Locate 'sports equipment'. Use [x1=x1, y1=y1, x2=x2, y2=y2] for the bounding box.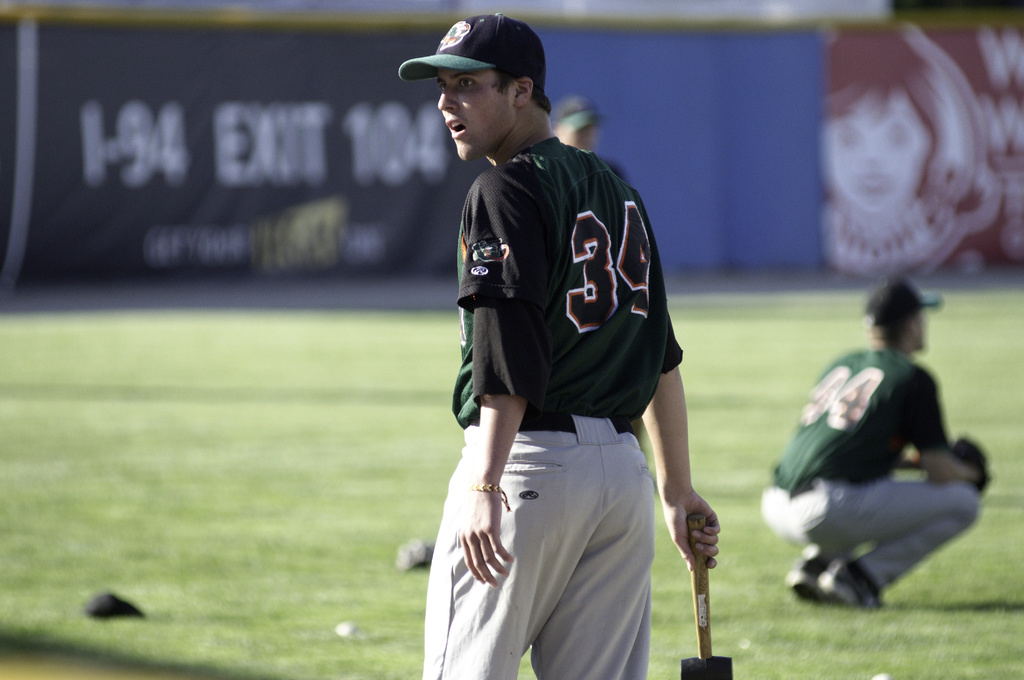
[x1=956, y1=437, x2=986, y2=487].
